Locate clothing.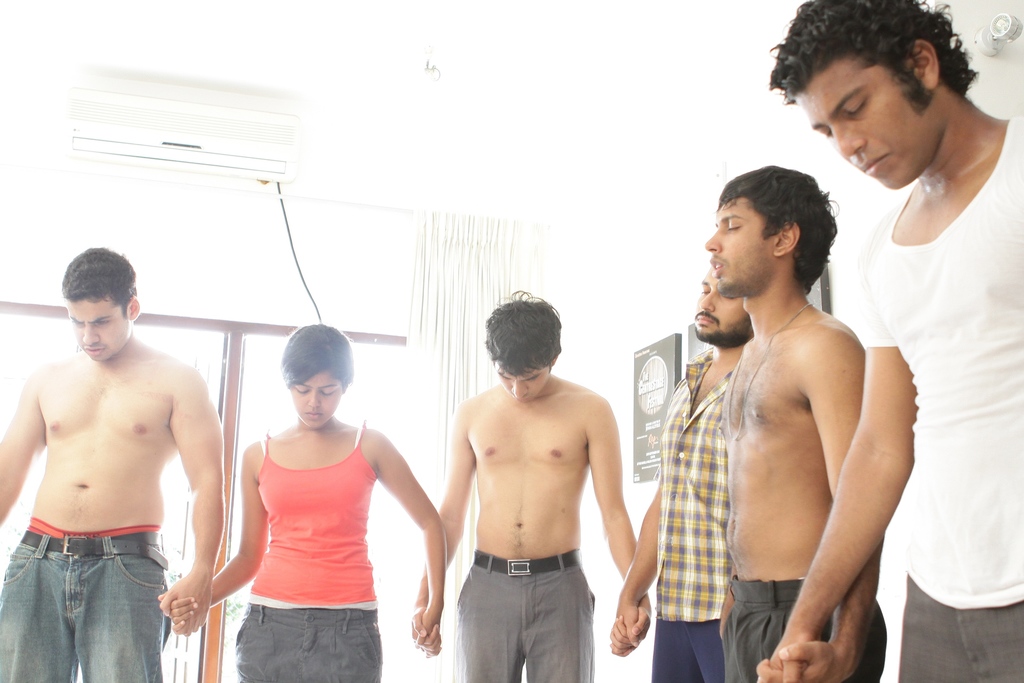
Bounding box: locate(0, 531, 177, 682).
